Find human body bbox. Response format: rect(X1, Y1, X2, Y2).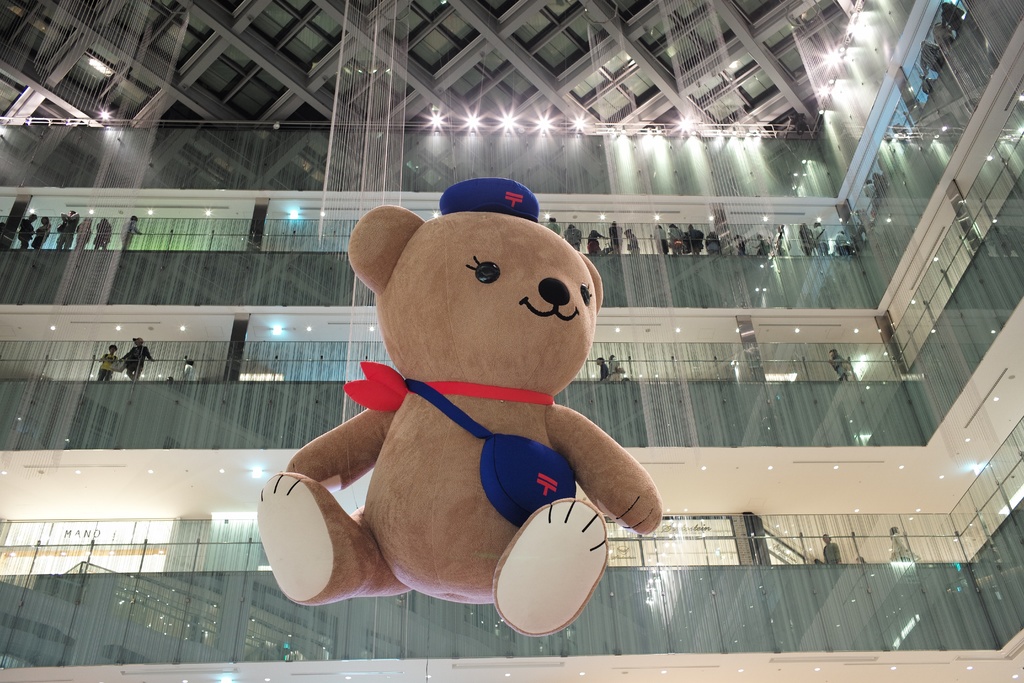
rect(828, 350, 851, 379).
